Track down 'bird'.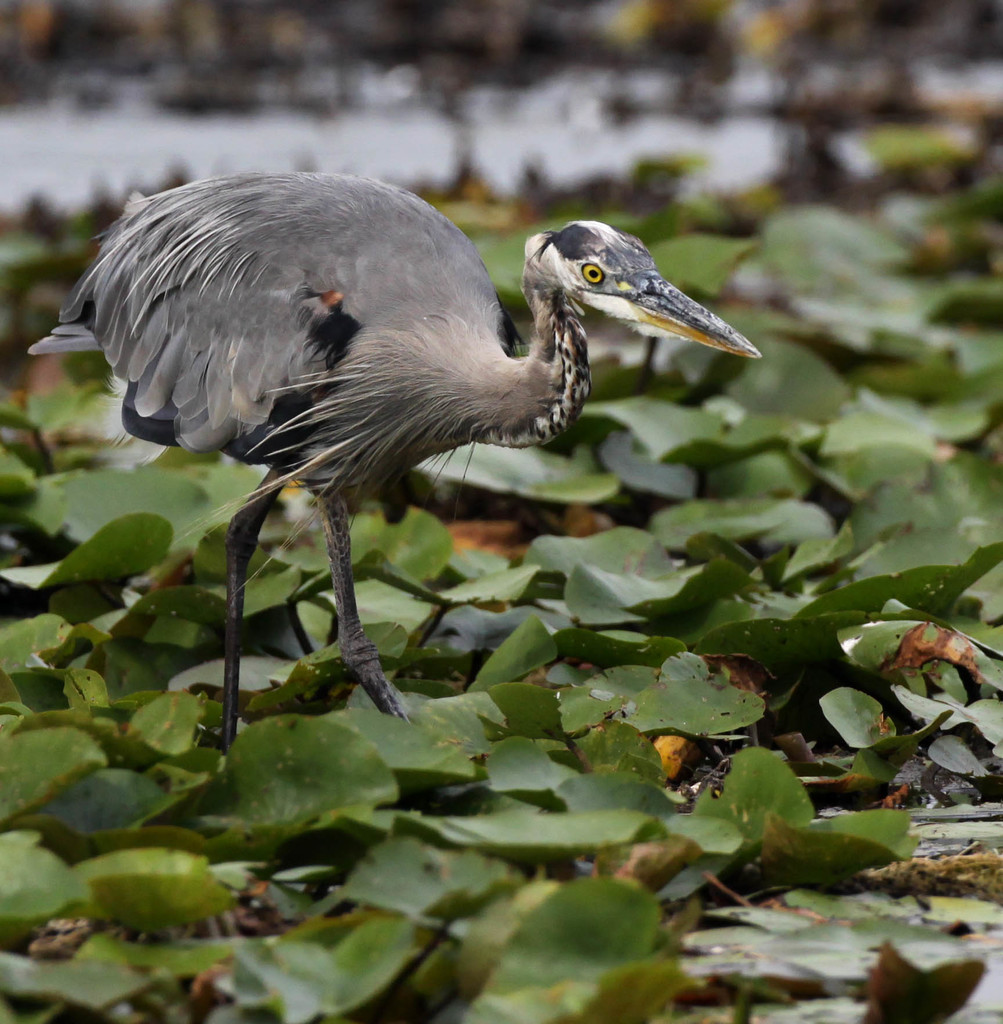
Tracked to (left=11, top=175, right=776, bottom=733).
